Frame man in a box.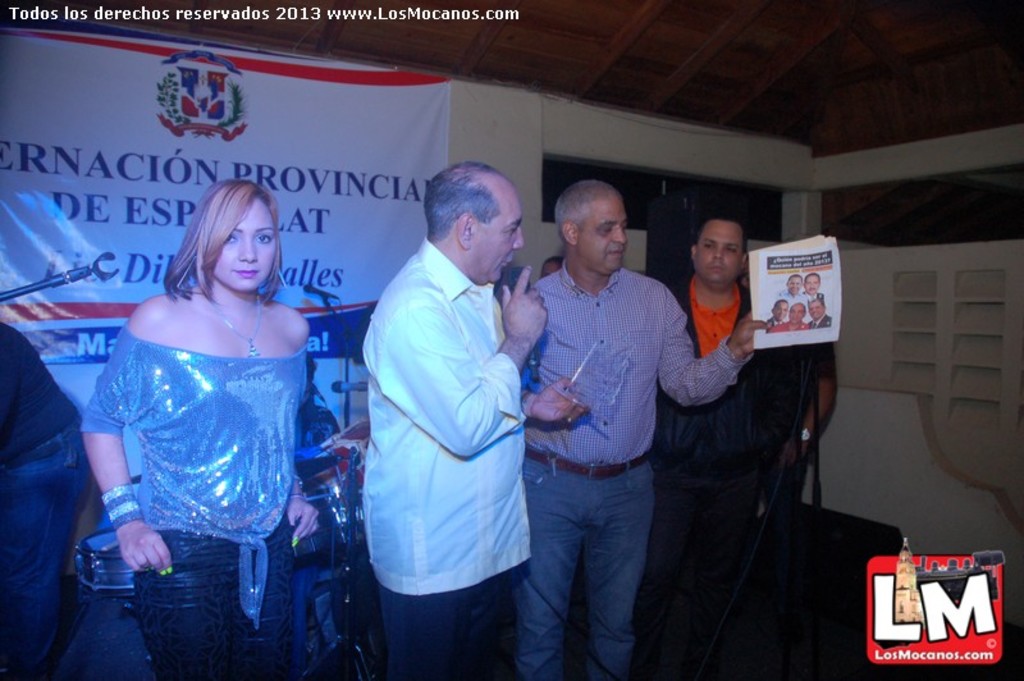
[left=758, top=329, right=841, bottom=543].
